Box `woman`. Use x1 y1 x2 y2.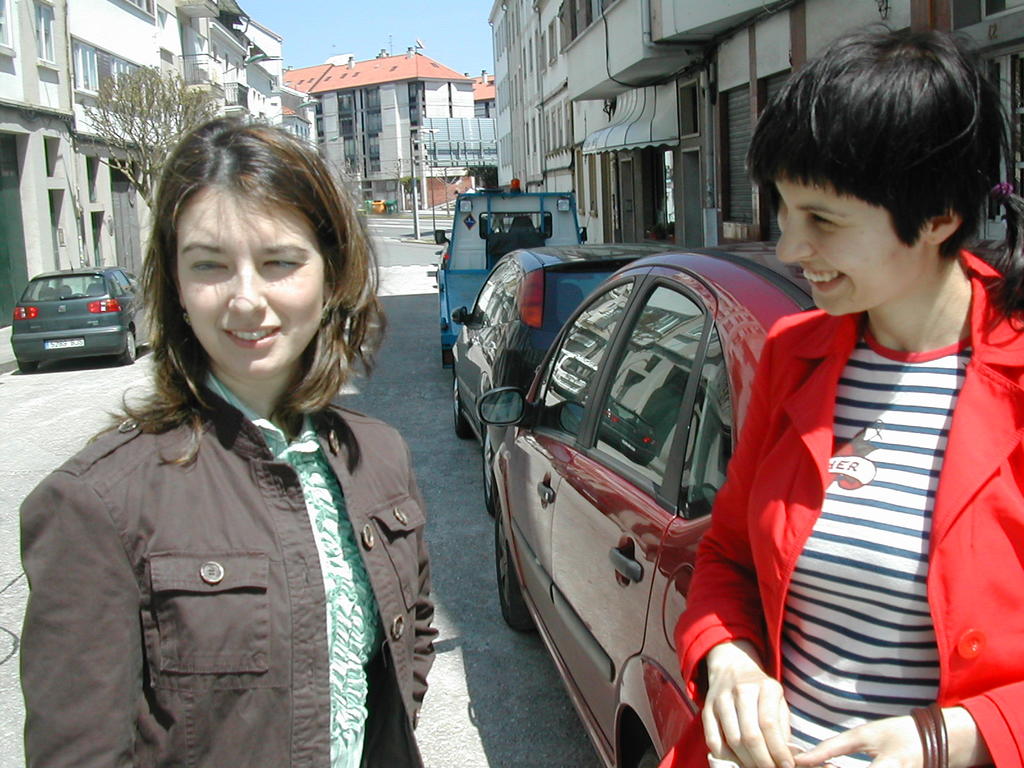
675 20 1023 767.
